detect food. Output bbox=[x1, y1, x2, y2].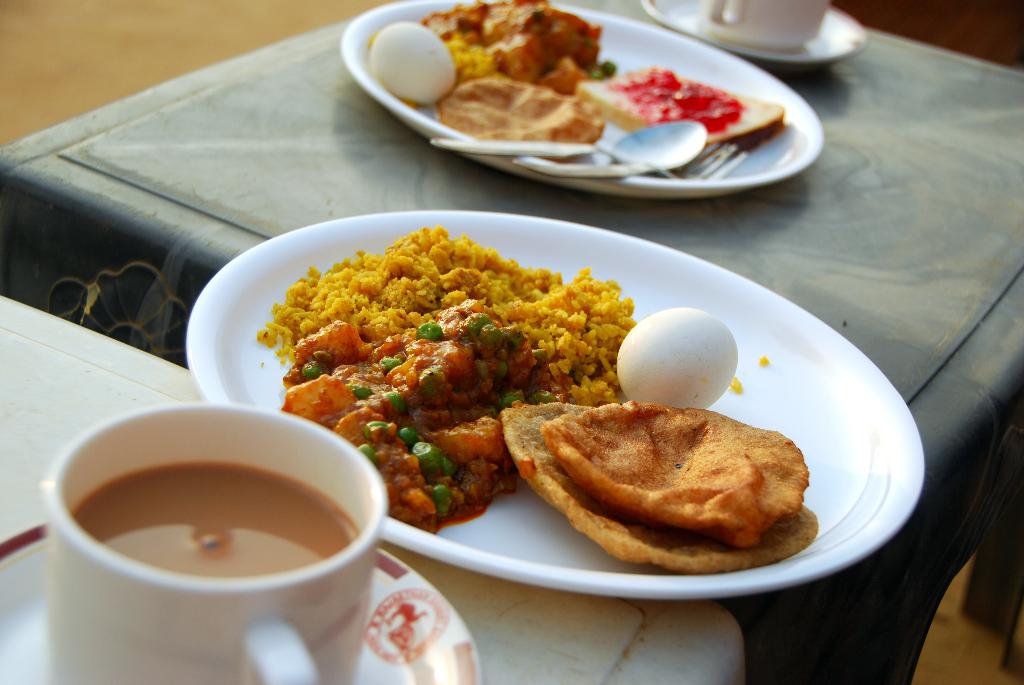
bbox=[577, 60, 787, 153].
